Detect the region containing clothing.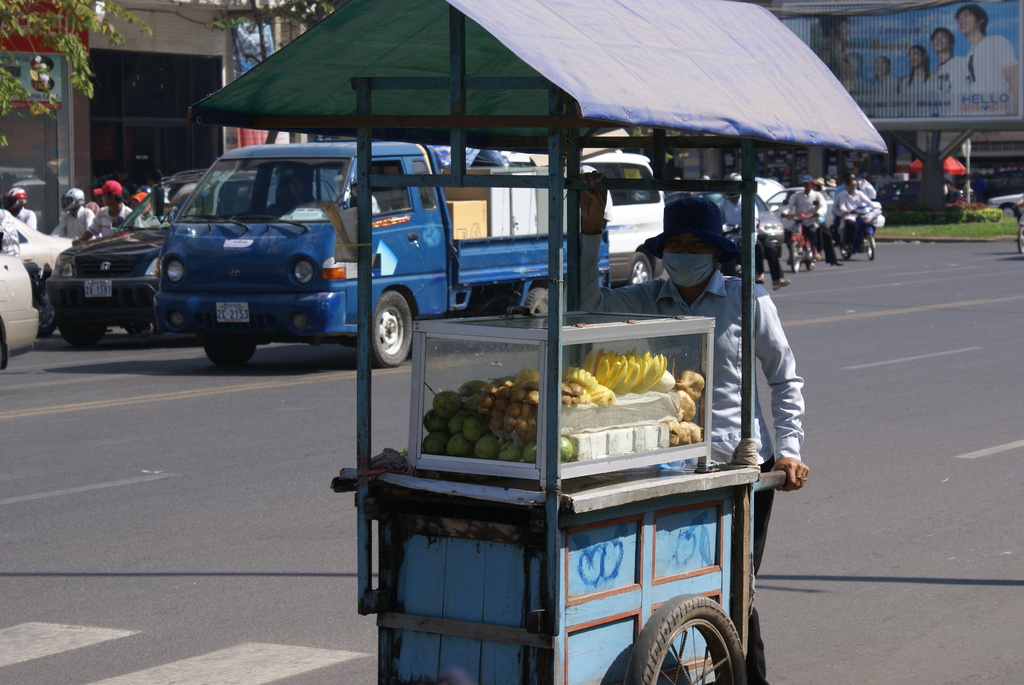
x1=51, y1=203, x2=94, y2=243.
